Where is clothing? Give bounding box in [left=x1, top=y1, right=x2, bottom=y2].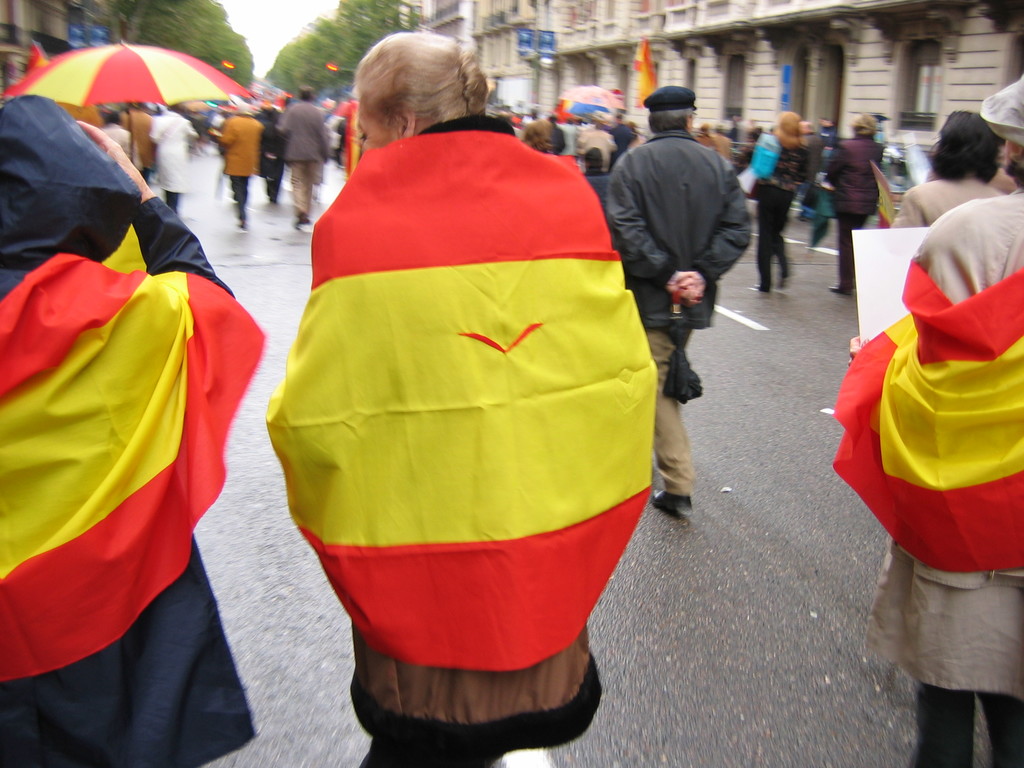
[left=270, top=99, right=331, bottom=218].
